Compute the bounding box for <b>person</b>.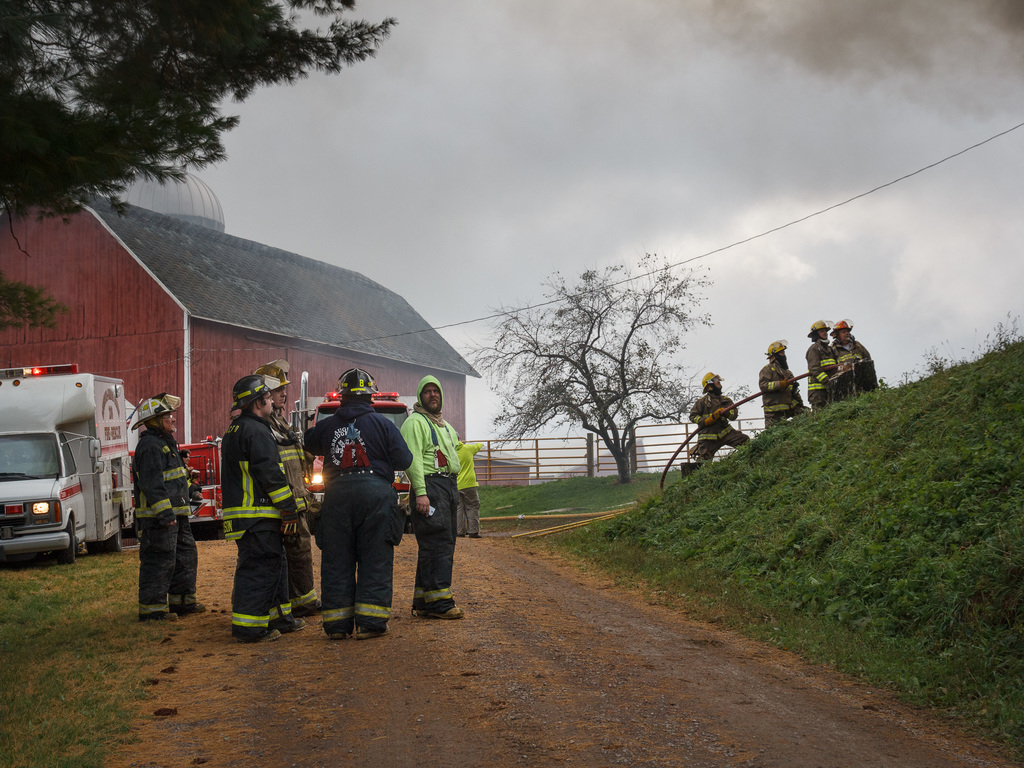
box=[463, 438, 483, 540].
